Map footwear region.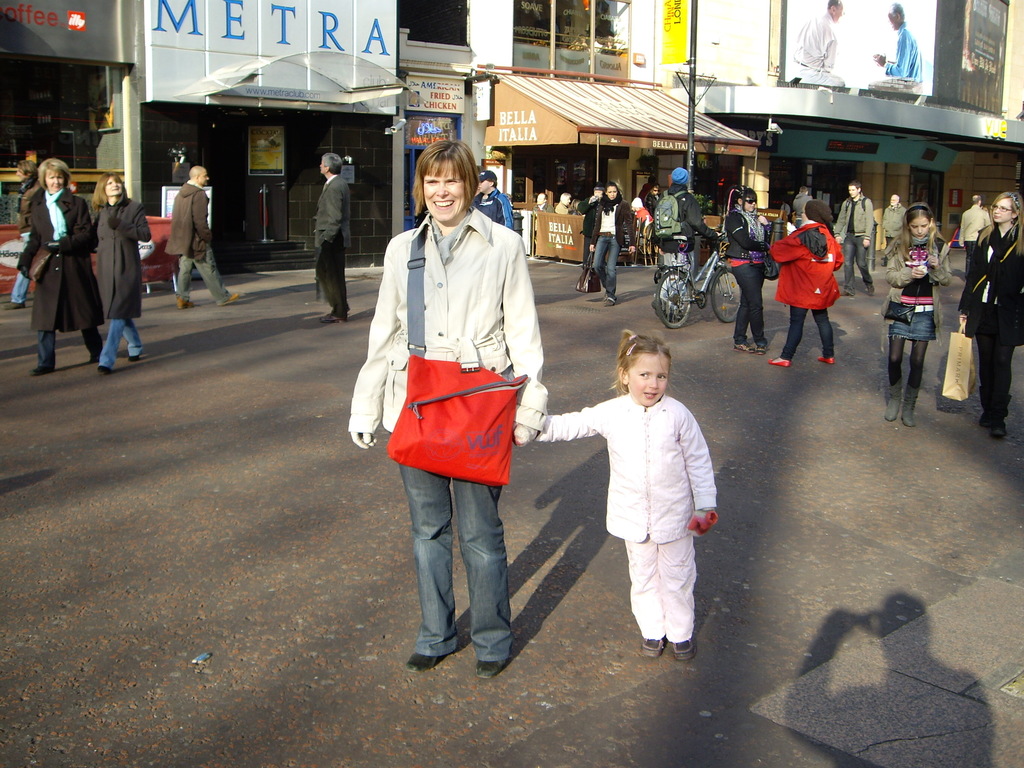
Mapped to bbox(813, 356, 833, 363).
